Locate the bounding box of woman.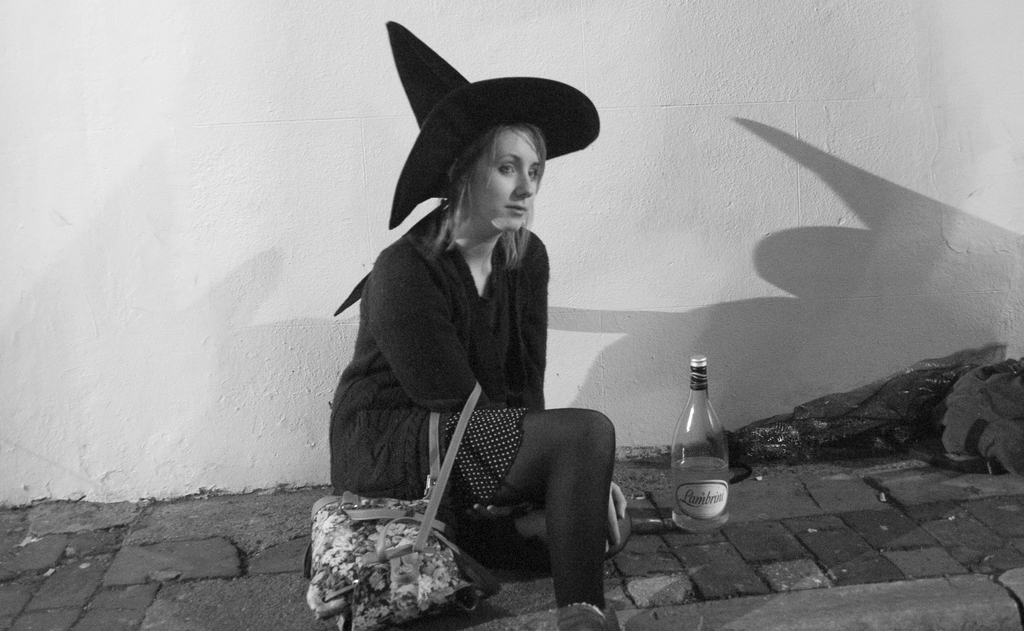
Bounding box: bbox=[321, 109, 631, 630].
